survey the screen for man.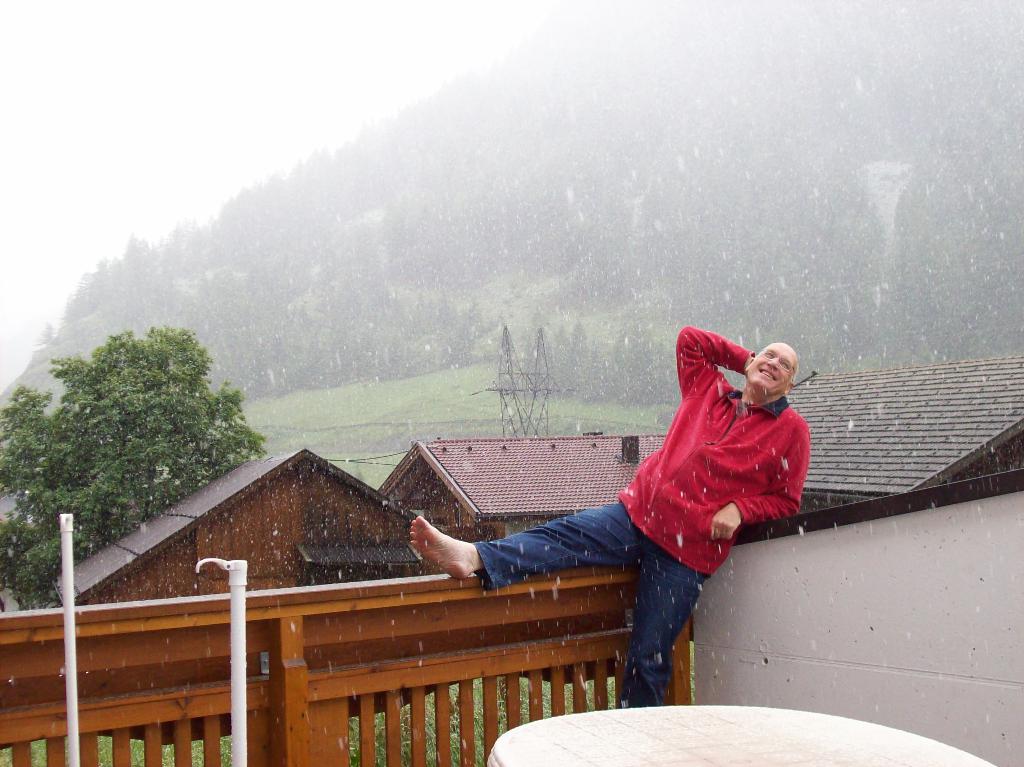
Survey found: [408, 329, 813, 711].
